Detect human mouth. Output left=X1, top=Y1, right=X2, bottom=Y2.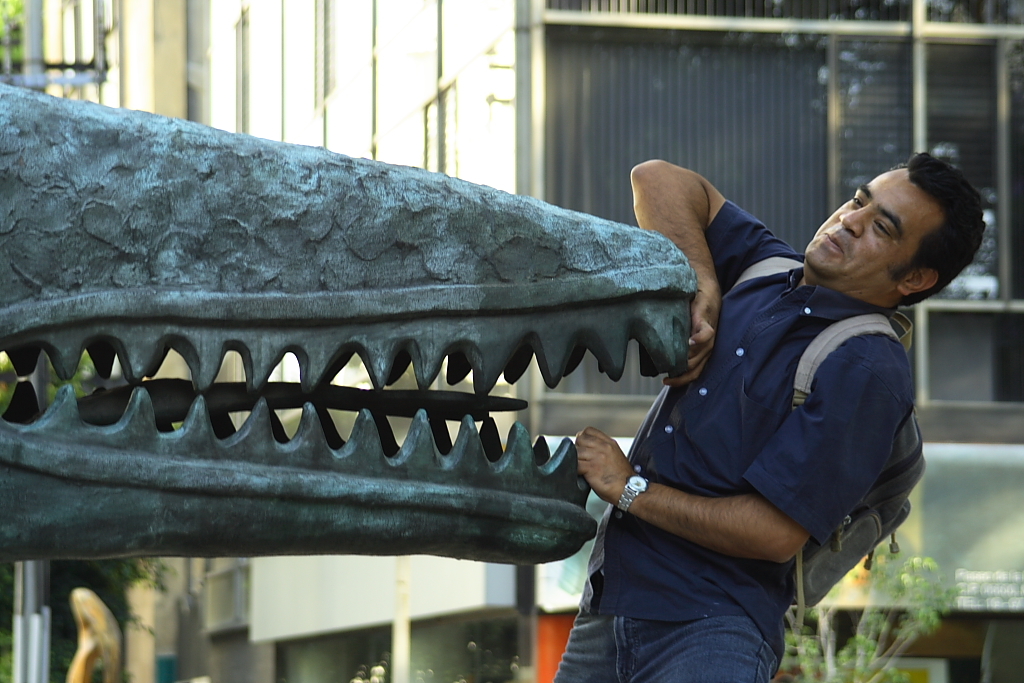
left=811, top=223, right=849, bottom=265.
